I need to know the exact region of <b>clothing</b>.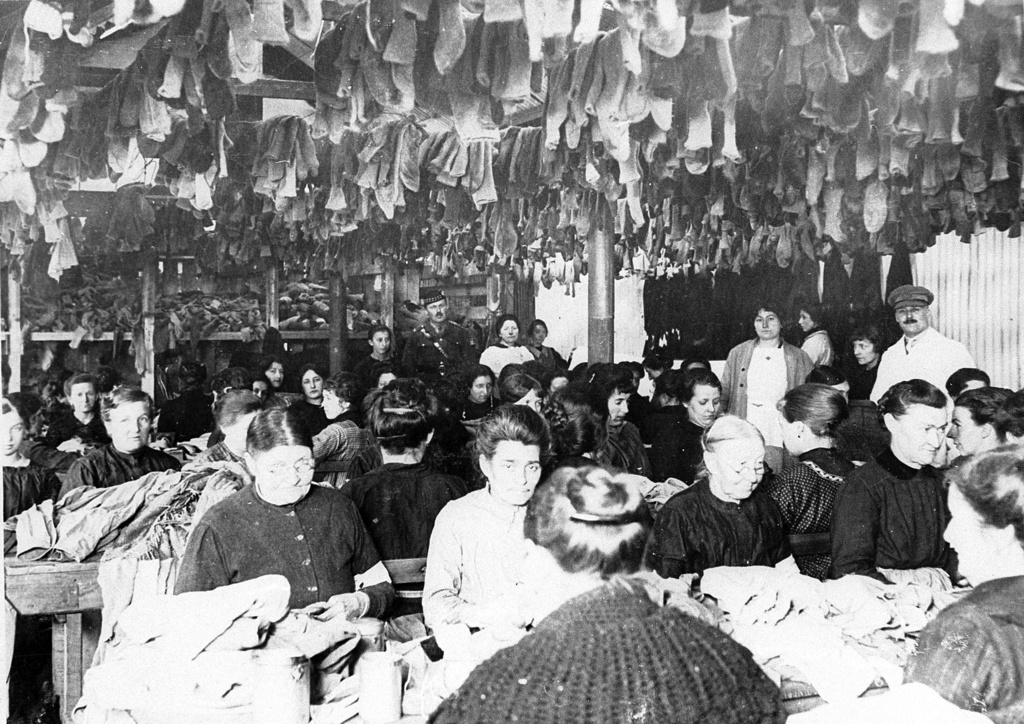
Region: BBox(175, 480, 401, 625).
